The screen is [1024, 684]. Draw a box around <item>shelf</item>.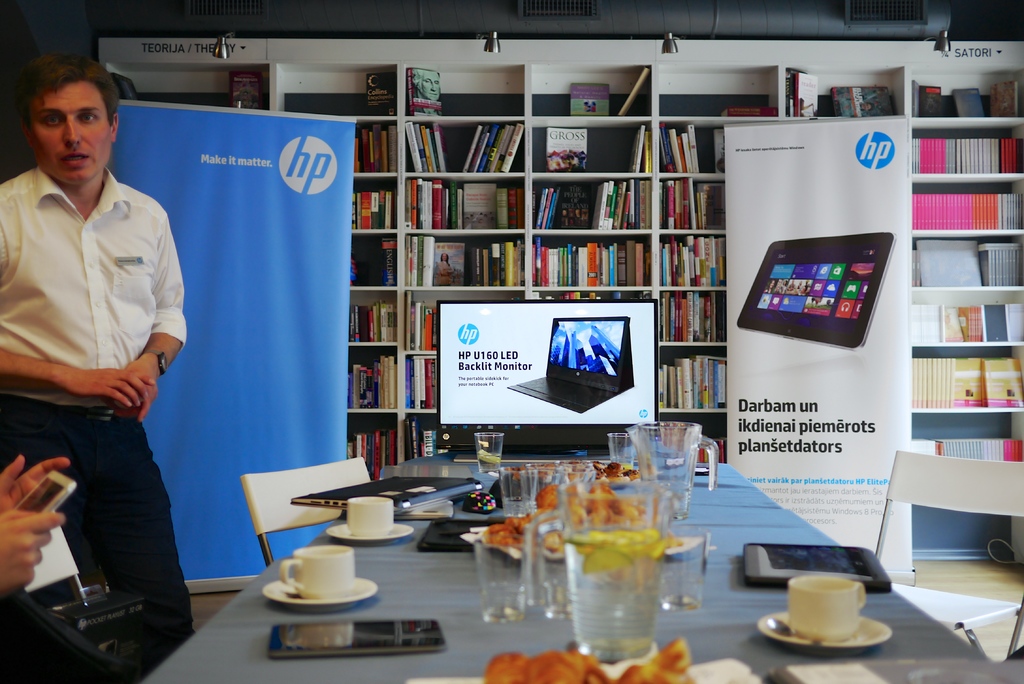
bbox=(785, 60, 908, 125).
